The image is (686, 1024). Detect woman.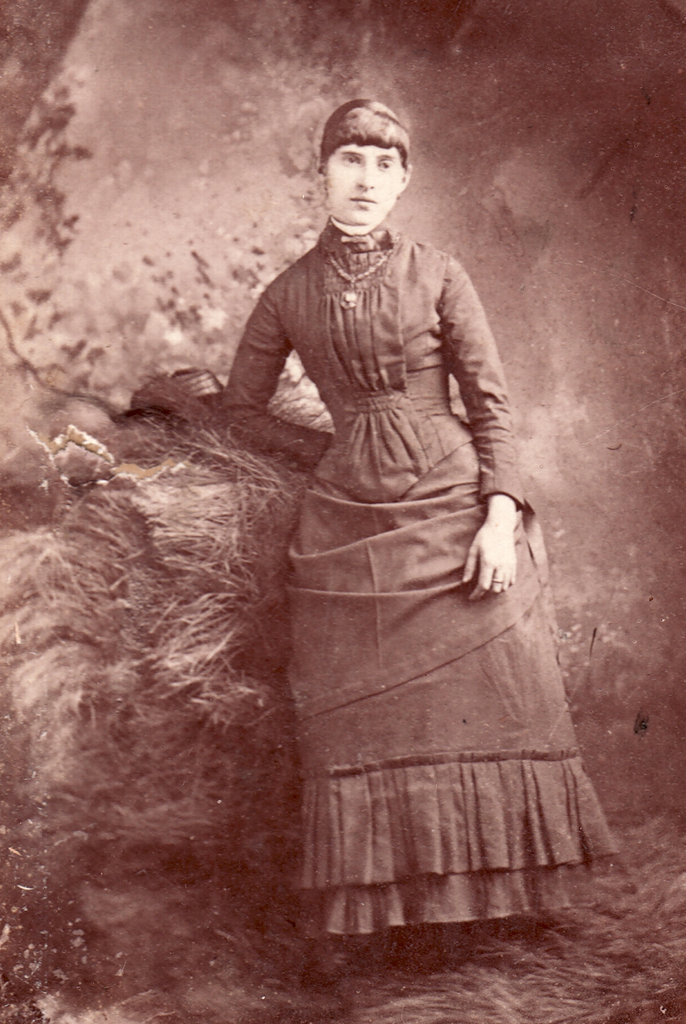
Detection: [x1=190, y1=76, x2=628, y2=968].
